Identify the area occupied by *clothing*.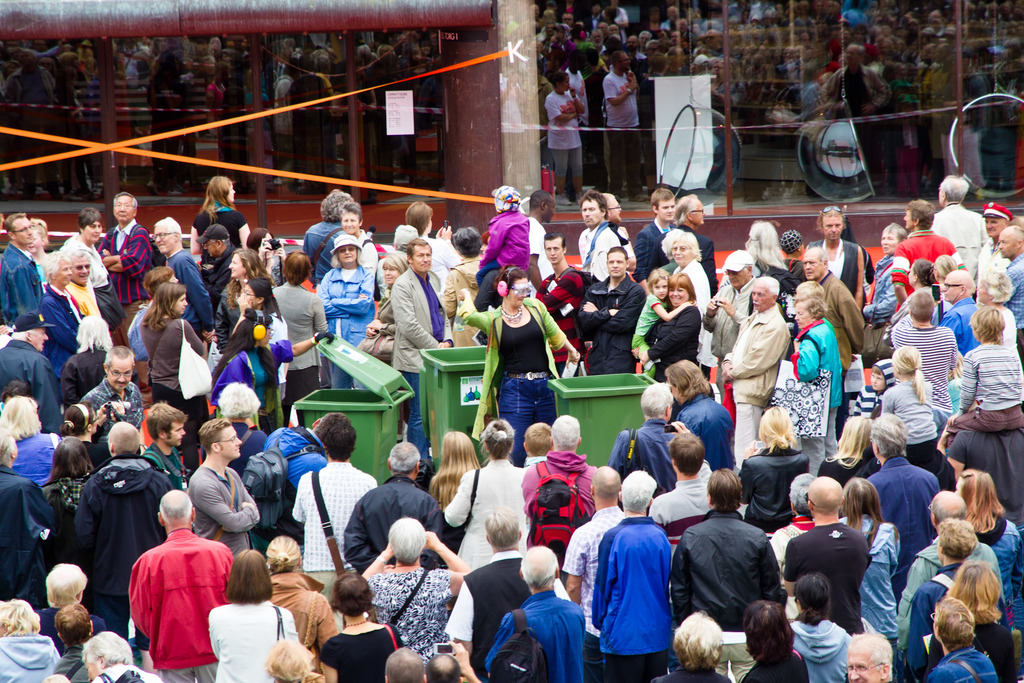
Area: bbox(122, 531, 218, 664).
